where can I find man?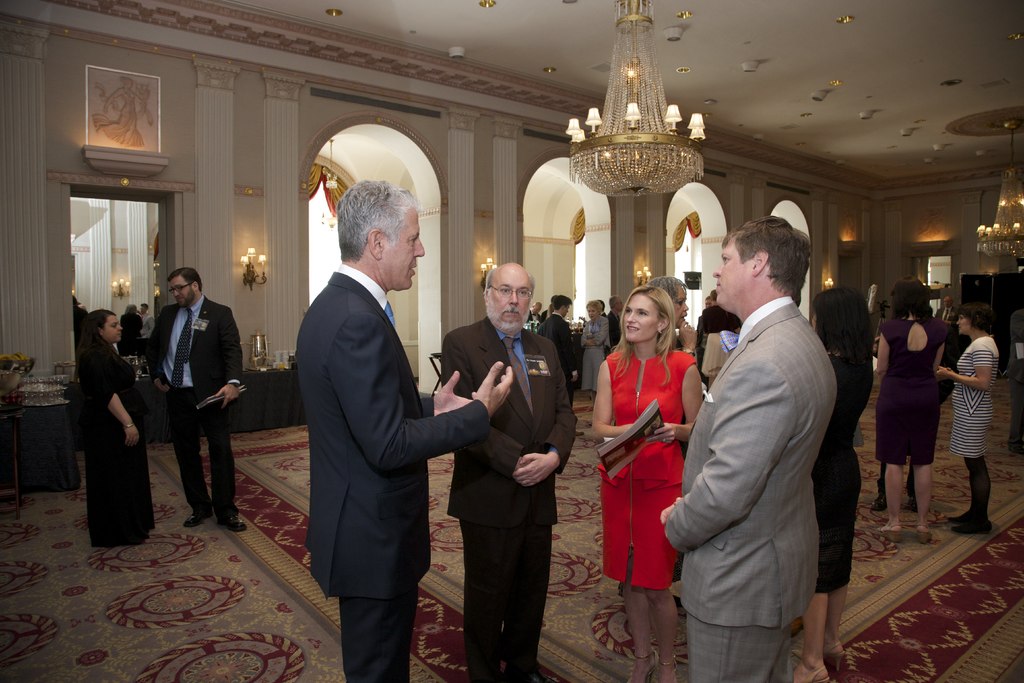
You can find it at box(526, 300, 540, 322).
